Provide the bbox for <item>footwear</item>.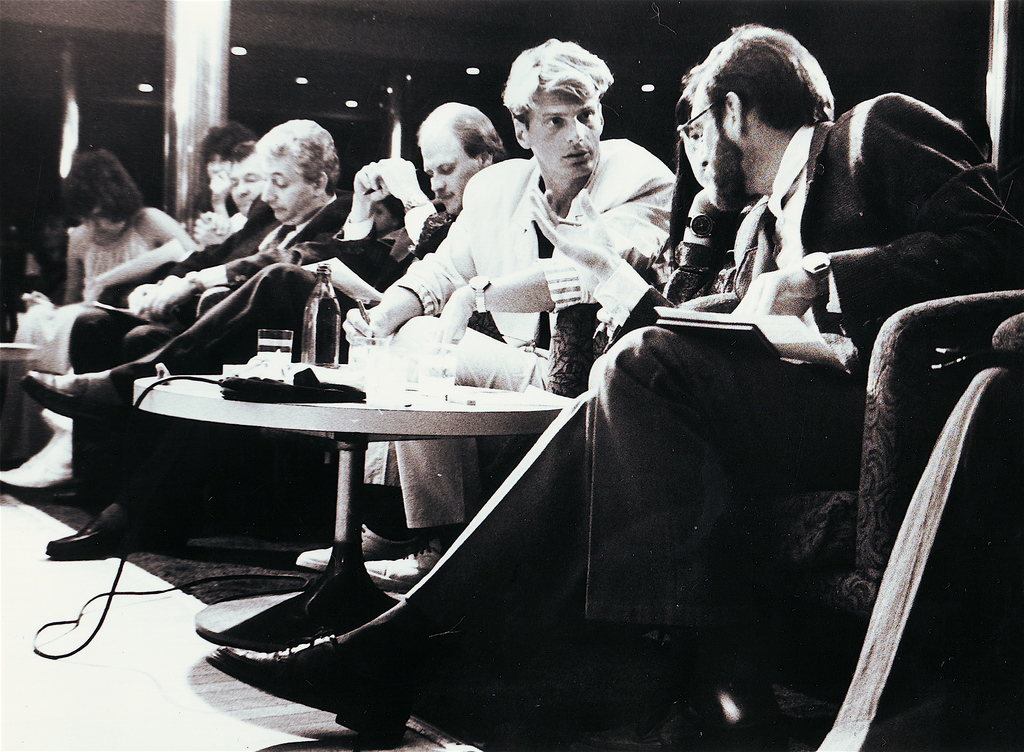
[0, 411, 76, 498].
